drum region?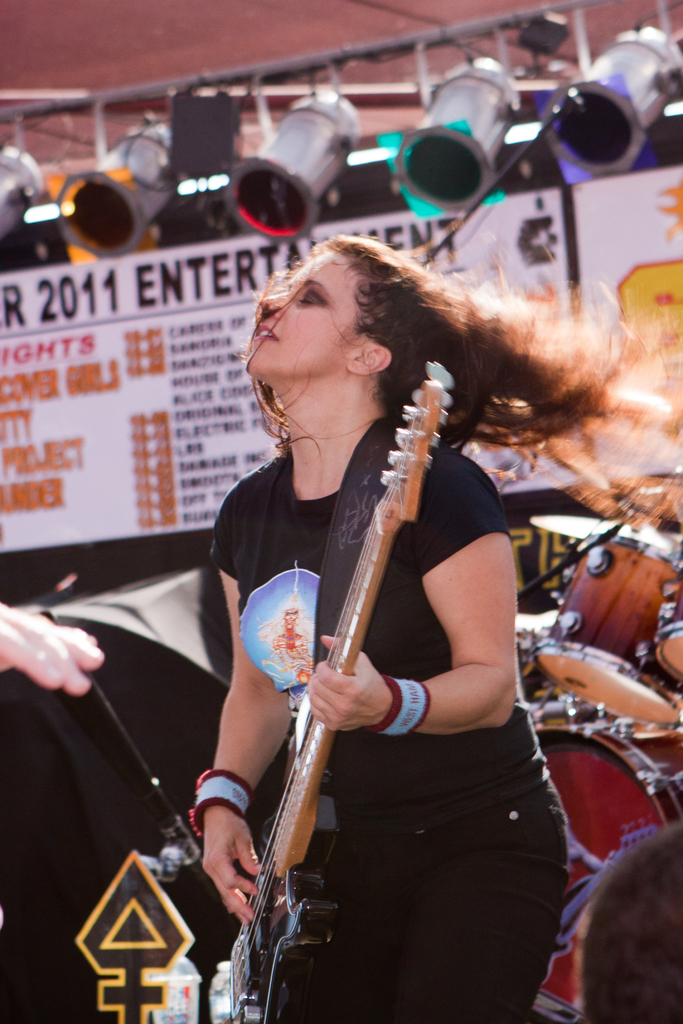
rect(538, 526, 682, 732)
